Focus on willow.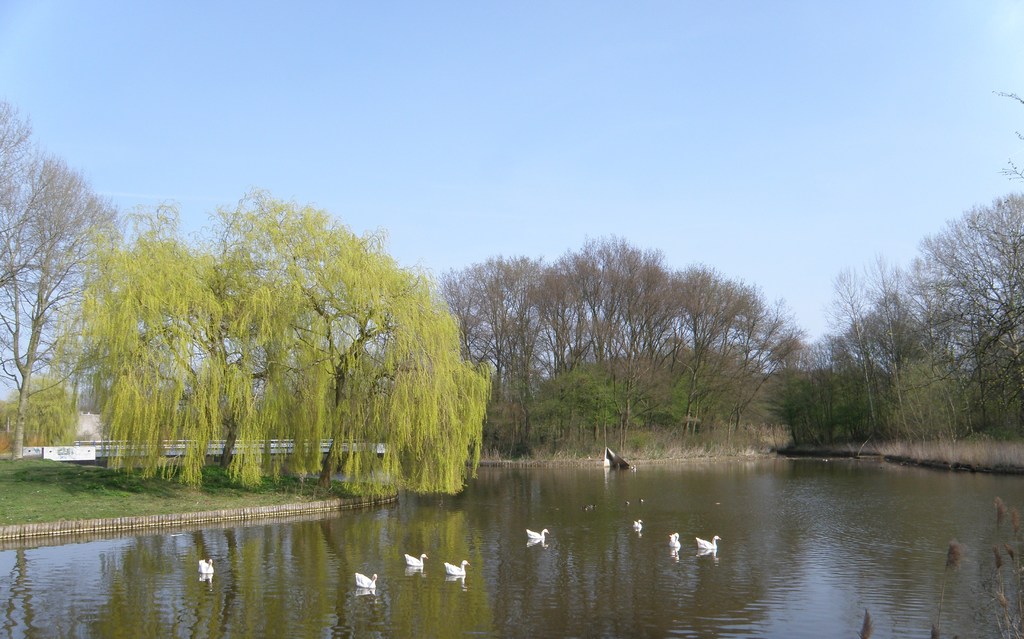
Focused at {"x1": 990, "y1": 86, "x2": 1023, "y2": 184}.
